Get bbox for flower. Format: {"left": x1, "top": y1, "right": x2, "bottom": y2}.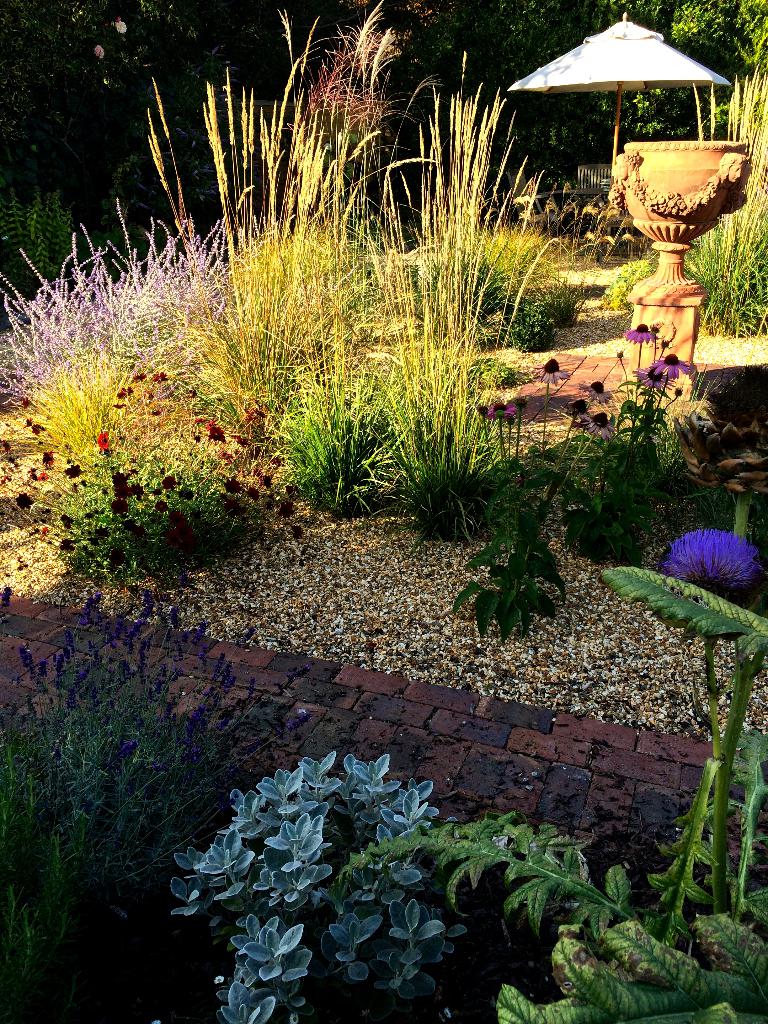
{"left": 35, "top": 473, "right": 46, "bottom": 479}.
